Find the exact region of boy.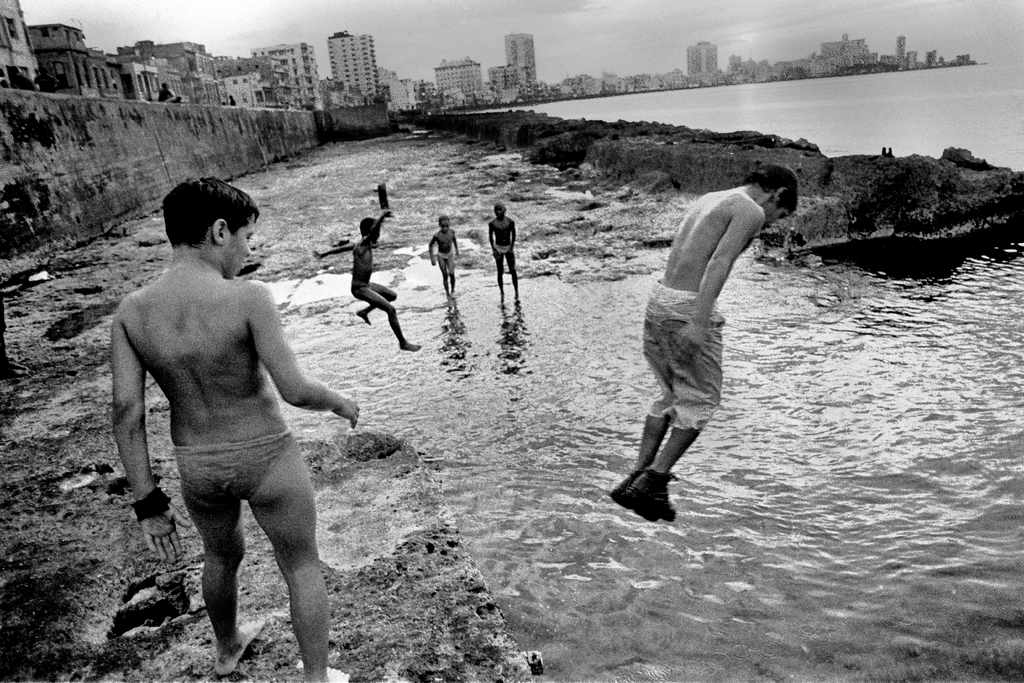
Exact region: (592, 142, 783, 535).
